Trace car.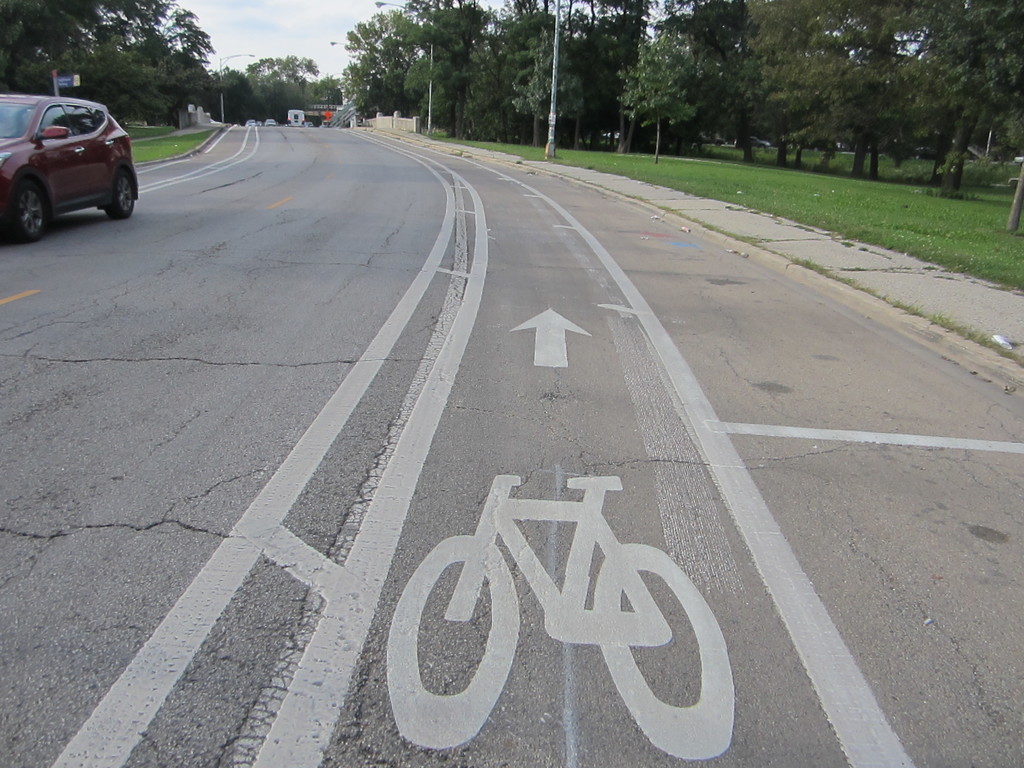
Traced to box(696, 132, 726, 144).
